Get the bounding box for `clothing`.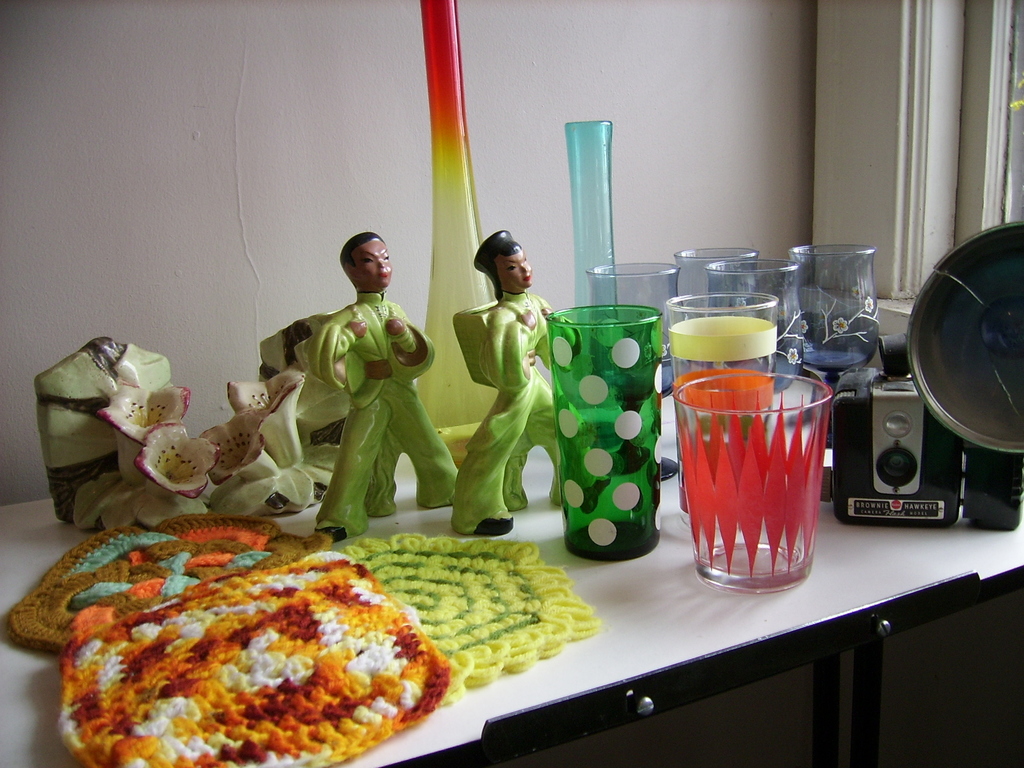
[316,302,450,535].
